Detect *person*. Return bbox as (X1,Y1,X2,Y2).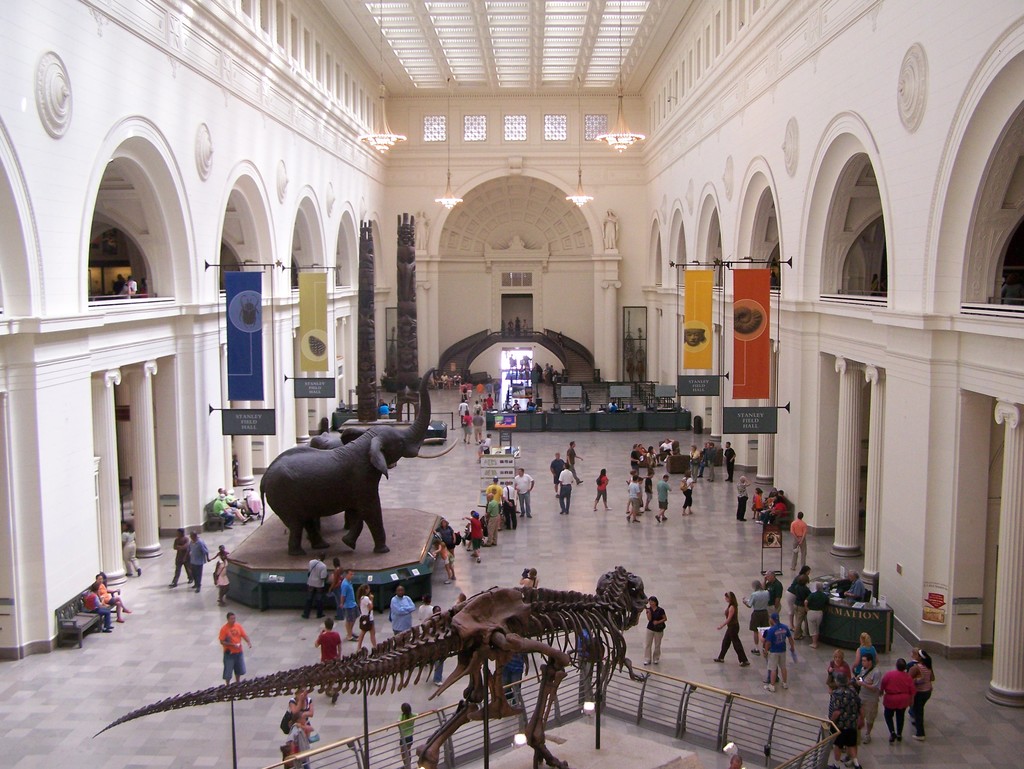
(119,520,141,576).
